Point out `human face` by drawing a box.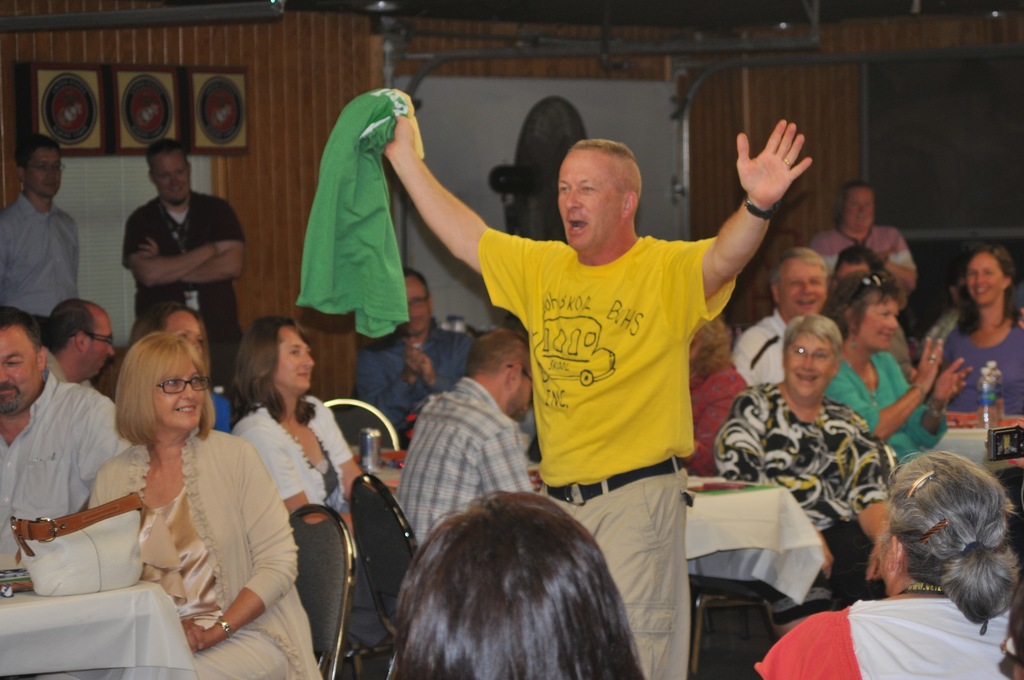
bbox=(154, 152, 190, 209).
